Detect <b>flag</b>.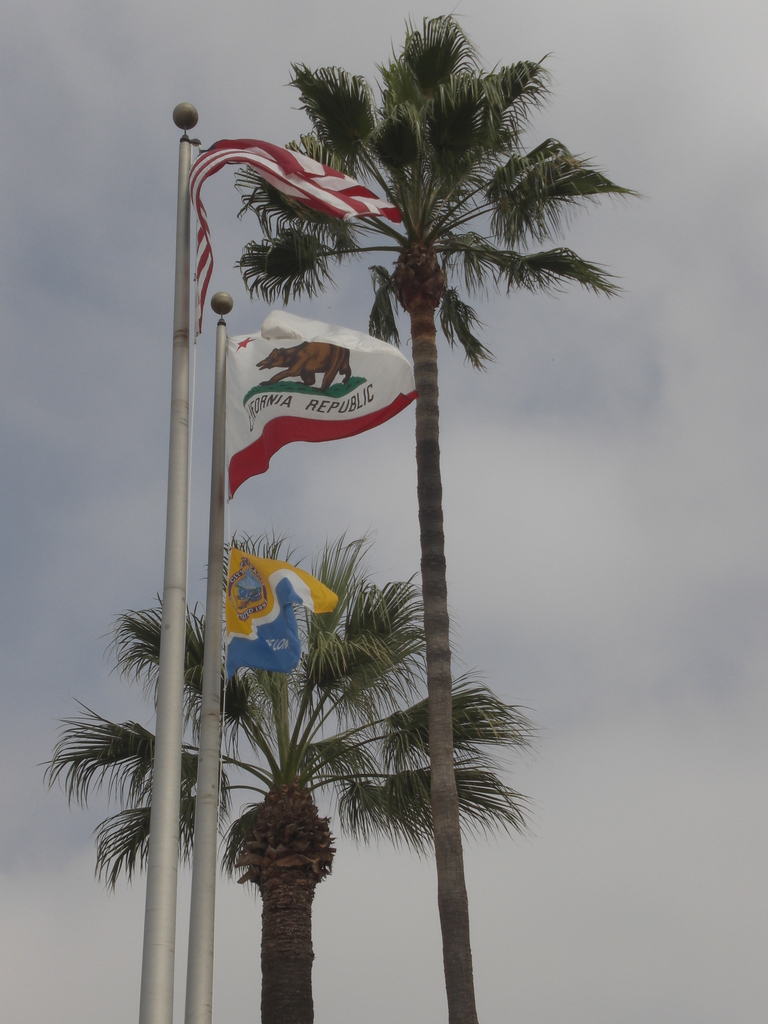
Detected at 175 124 409 337.
